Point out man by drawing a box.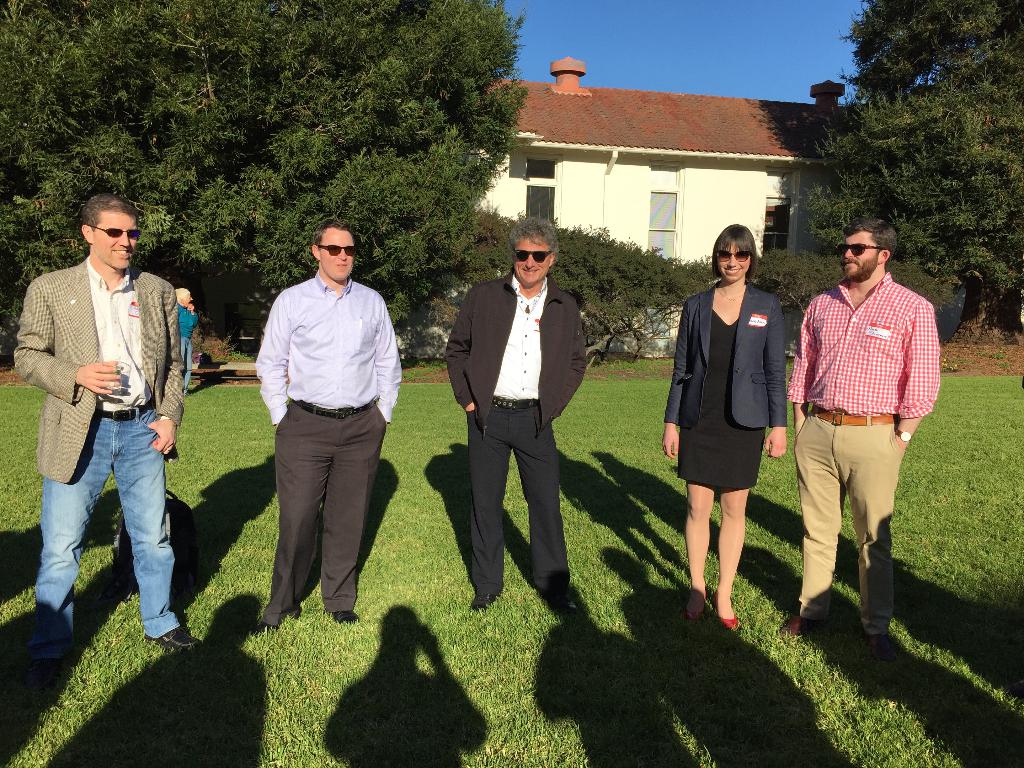
(x1=783, y1=220, x2=941, y2=659).
